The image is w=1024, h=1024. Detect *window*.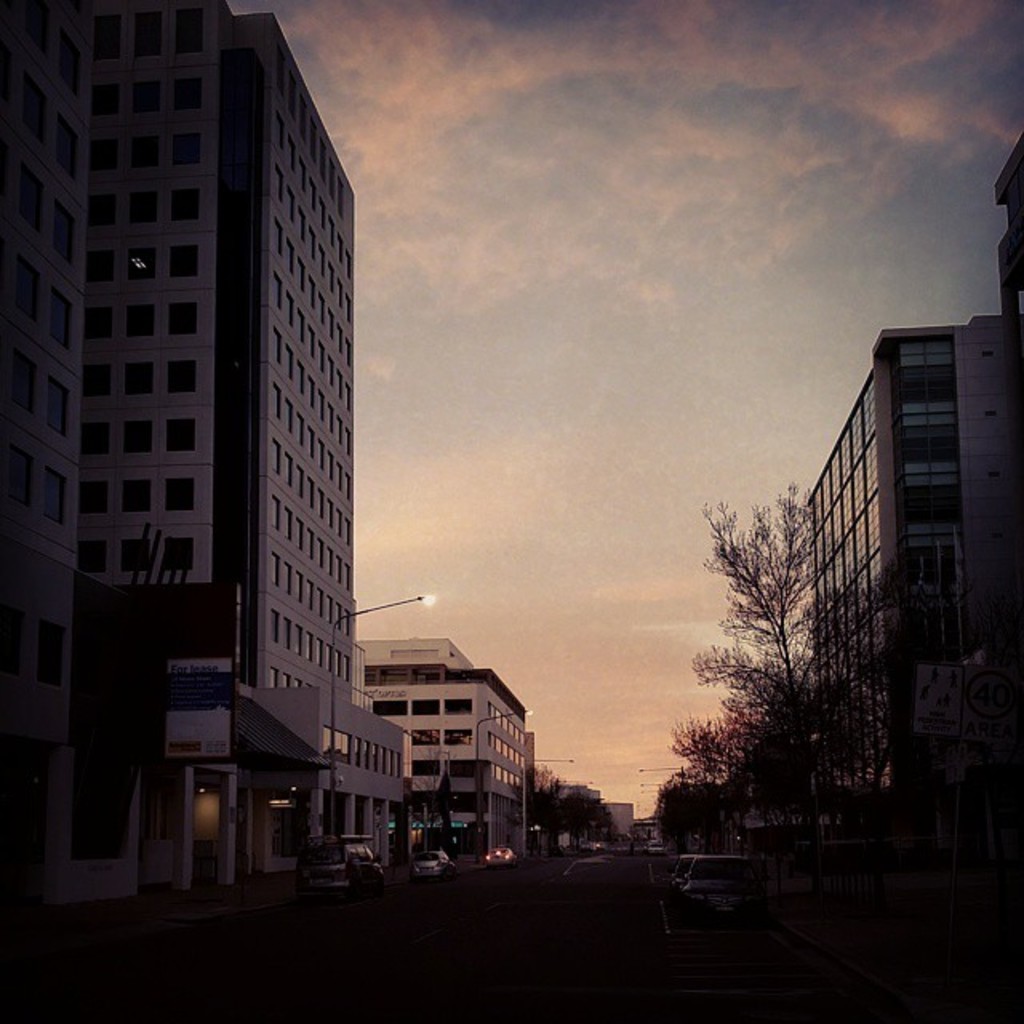
Detection: box(11, 443, 30, 514).
